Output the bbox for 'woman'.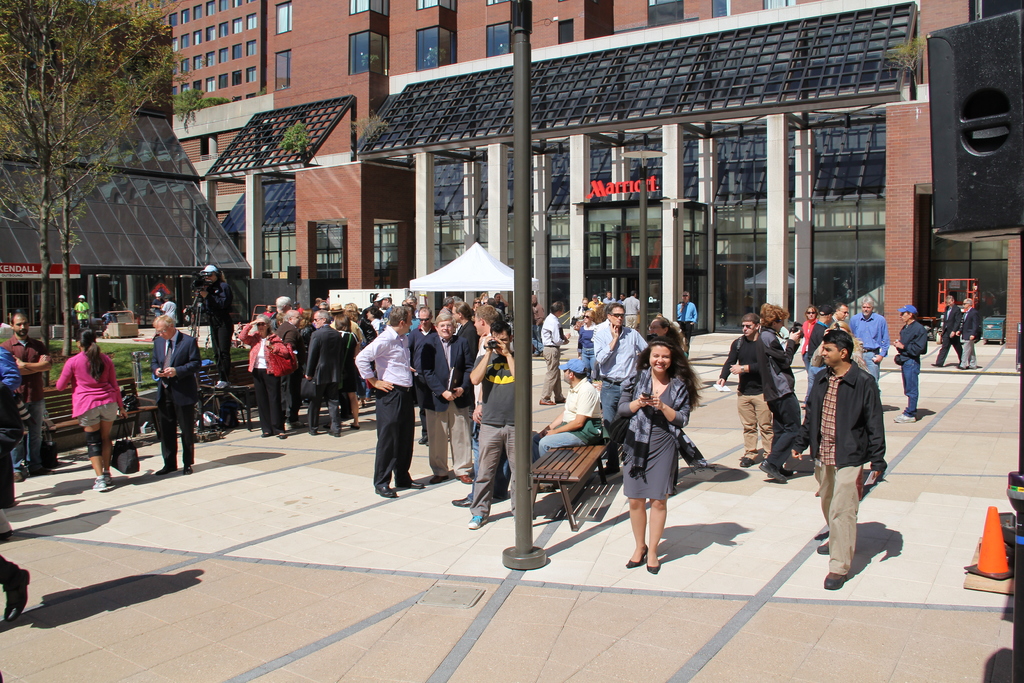
l=472, t=296, r=483, b=307.
